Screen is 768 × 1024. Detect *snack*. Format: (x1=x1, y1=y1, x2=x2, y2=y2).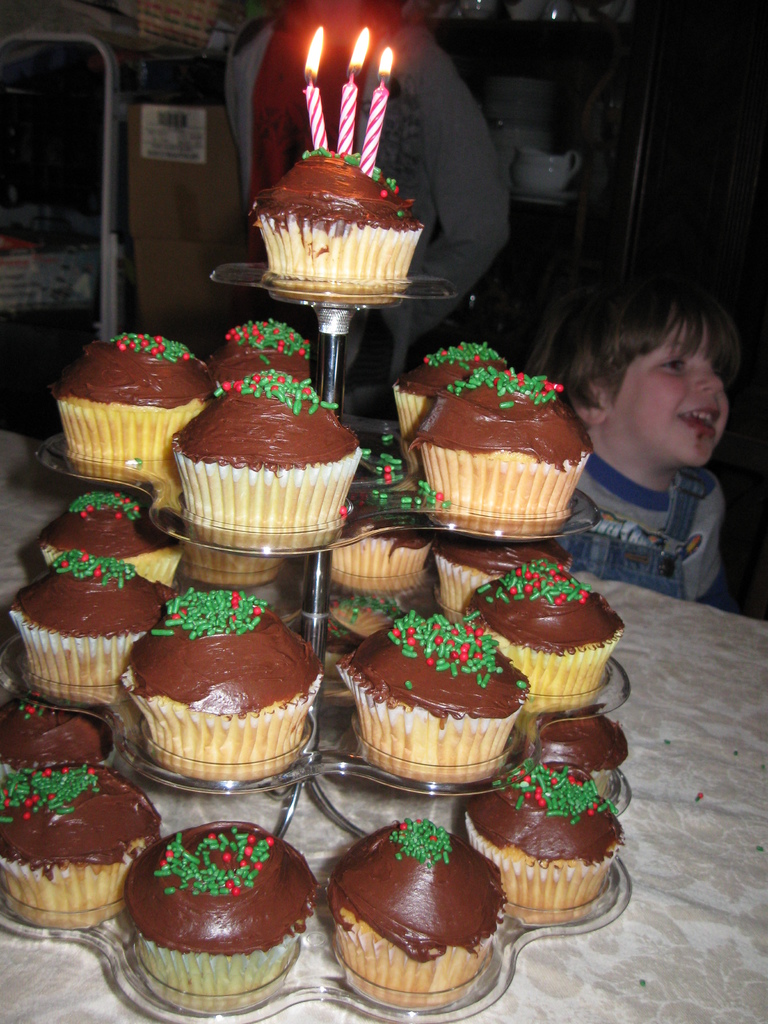
(x1=469, y1=749, x2=627, y2=910).
